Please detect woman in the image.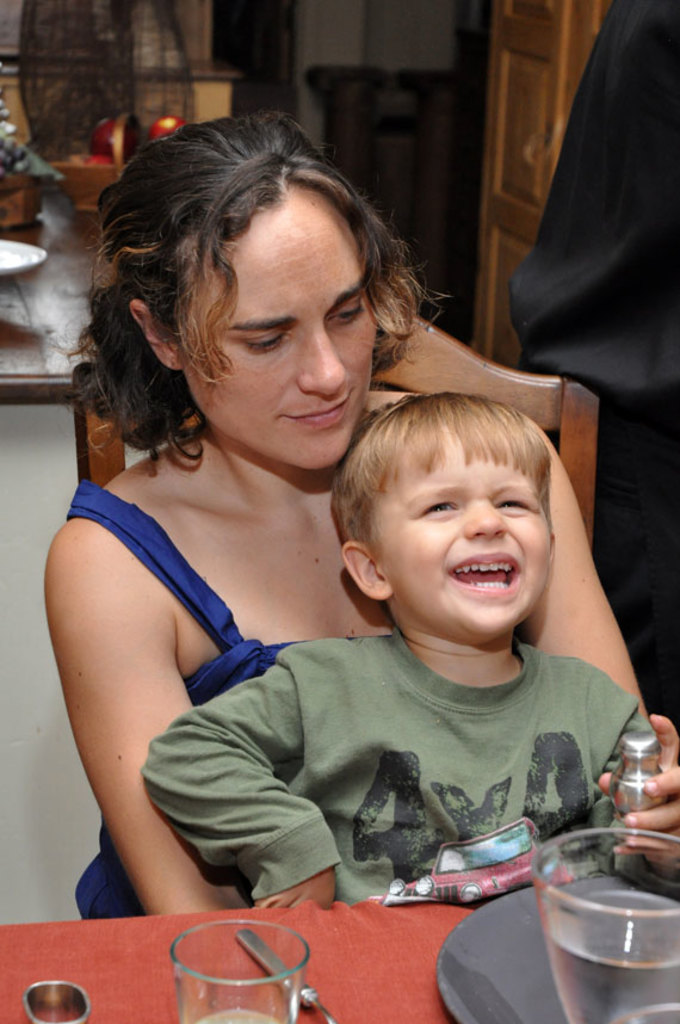
detection(0, 154, 679, 929).
